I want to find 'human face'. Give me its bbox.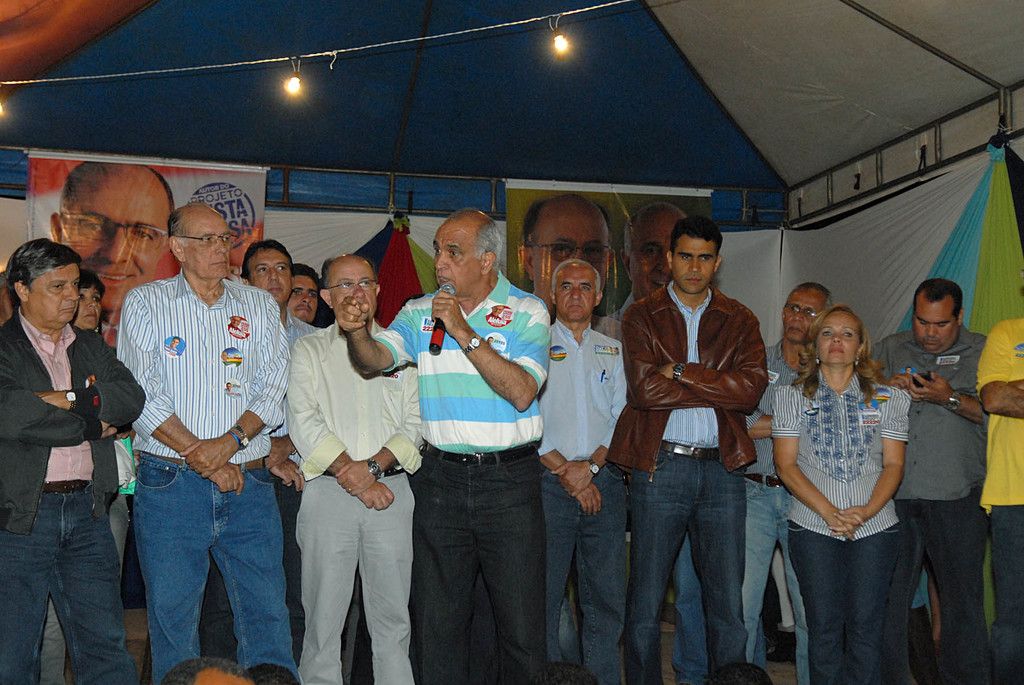
[913, 289, 956, 342].
